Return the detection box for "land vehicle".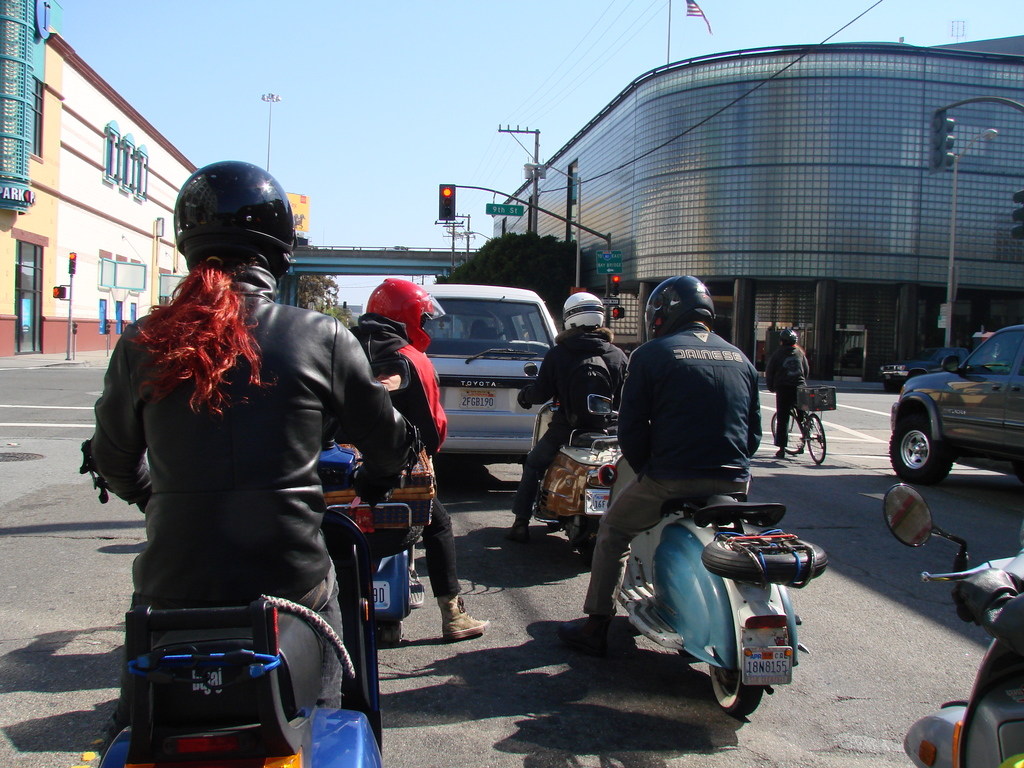
(x1=886, y1=477, x2=1023, y2=767).
